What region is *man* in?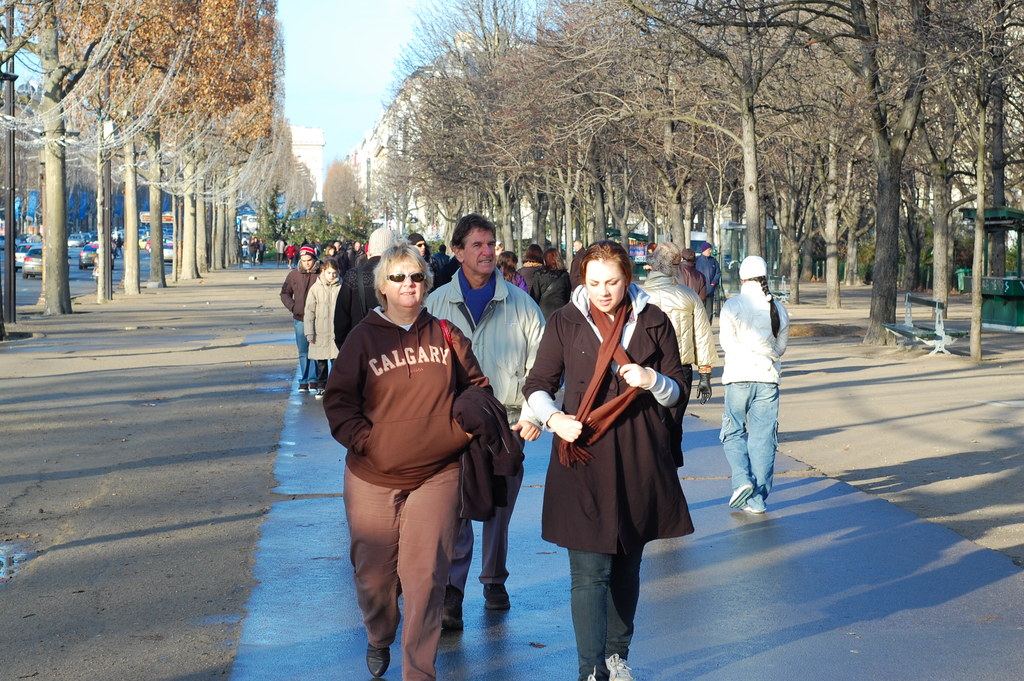
(570,237,586,293).
